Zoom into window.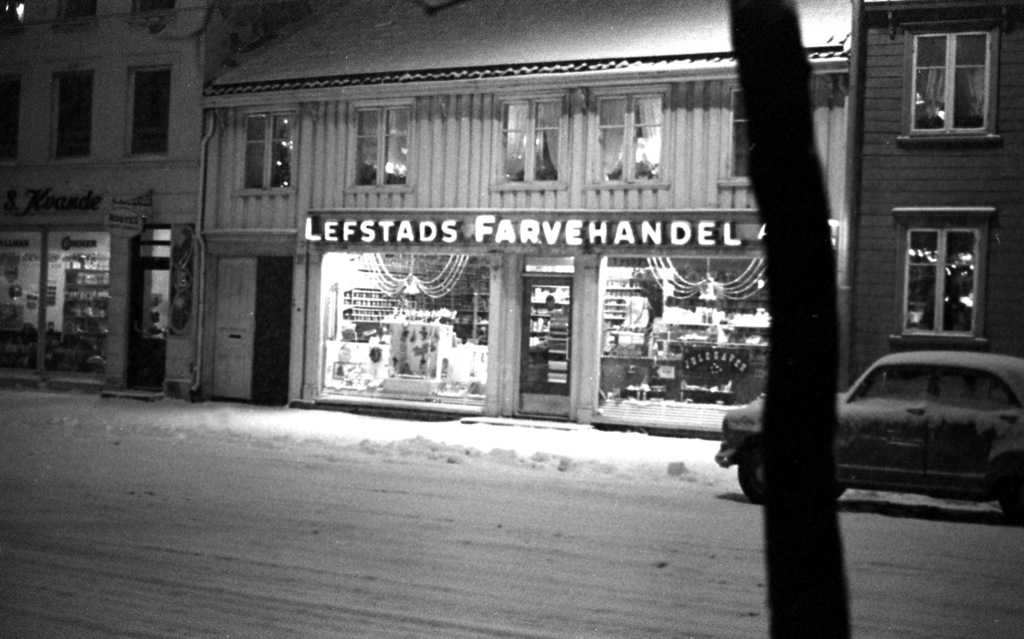
Zoom target: 343:99:420:192.
